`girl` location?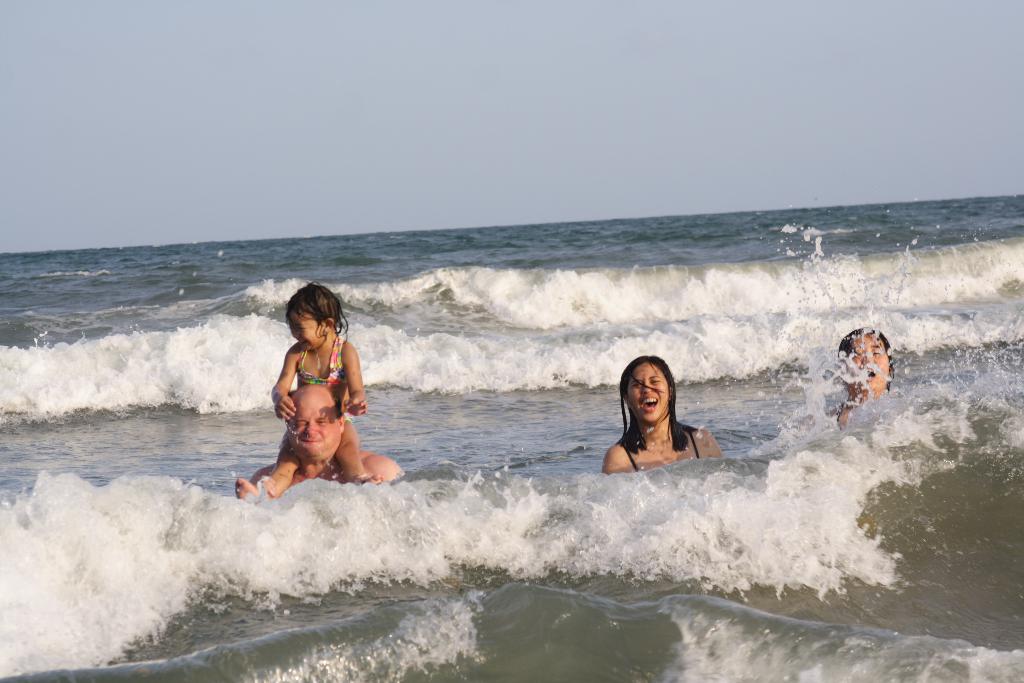
Rect(601, 354, 714, 472)
